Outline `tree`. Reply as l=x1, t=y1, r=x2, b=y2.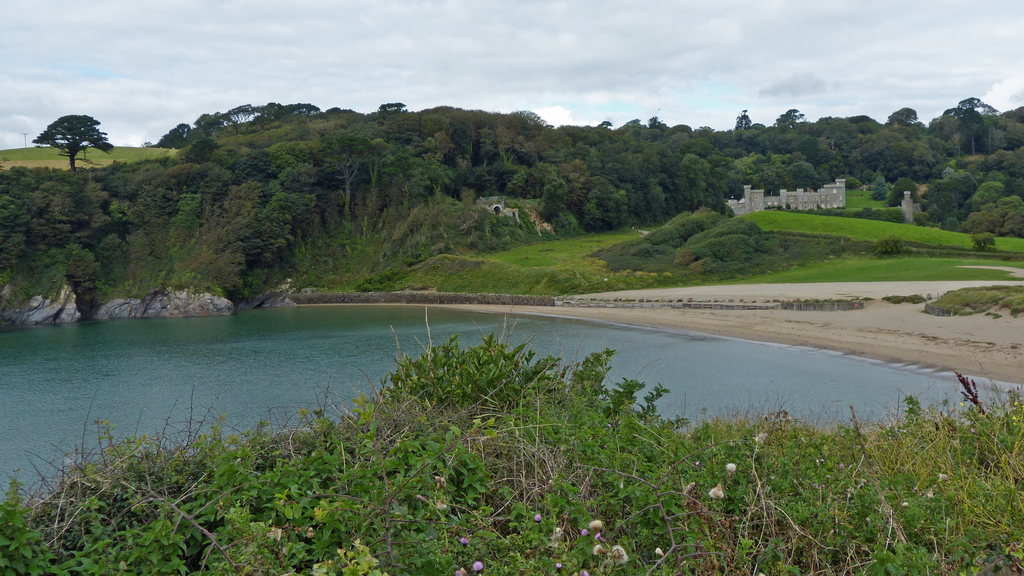
l=884, t=183, r=928, b=215.
